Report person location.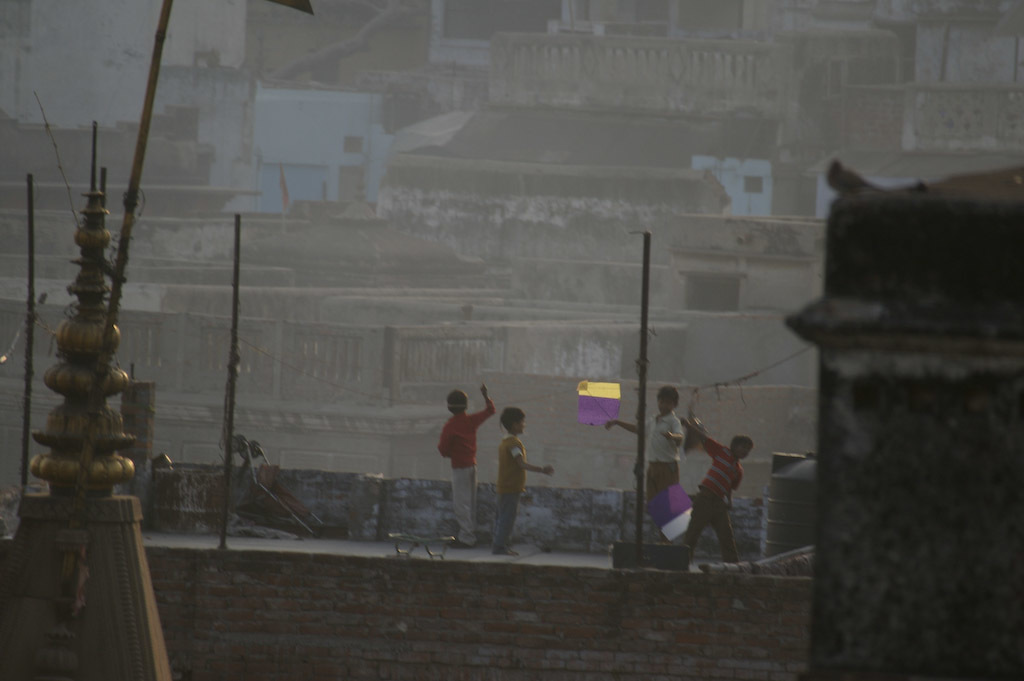
Report: [672, 392, 759, 564].
